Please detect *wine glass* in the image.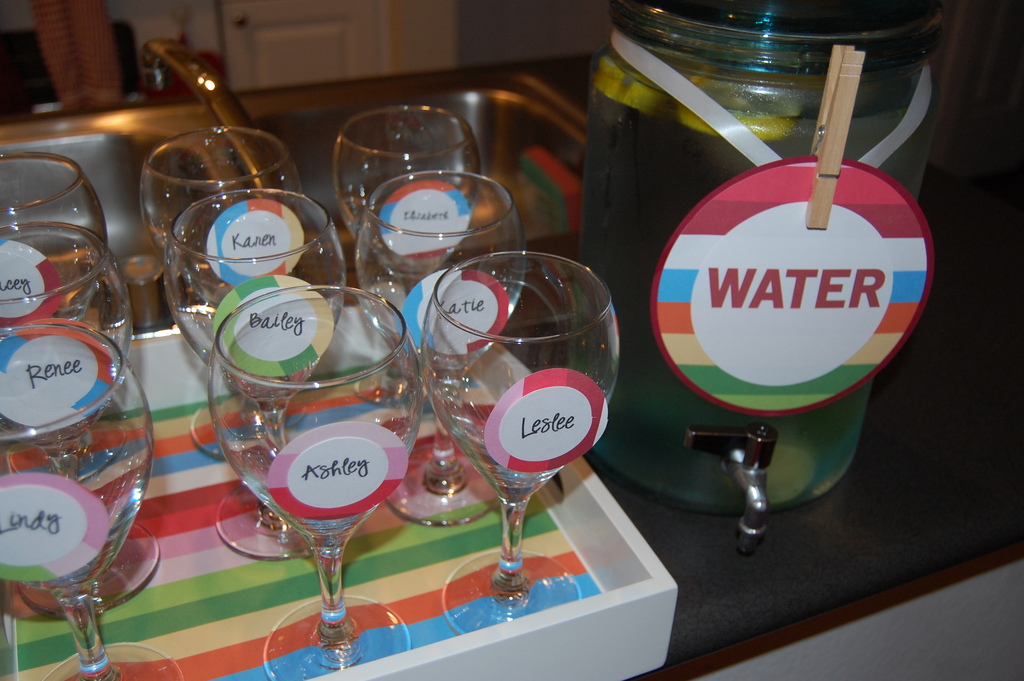
(0,327,186,680).
